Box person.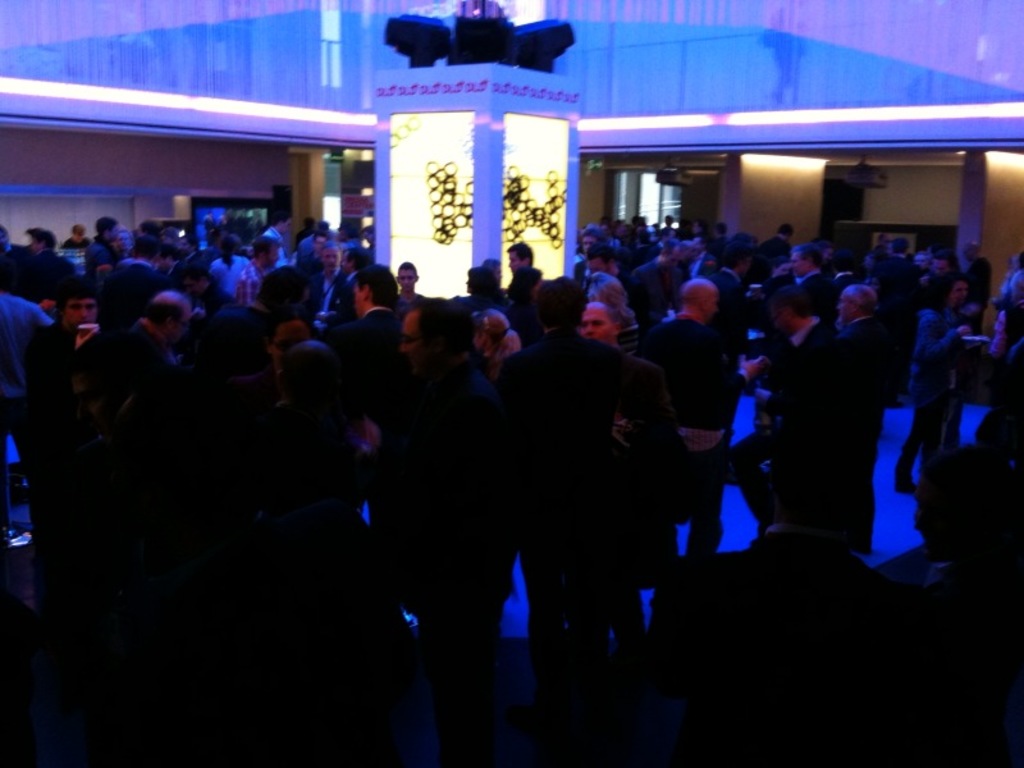
box(370, 264, 451, 337).
